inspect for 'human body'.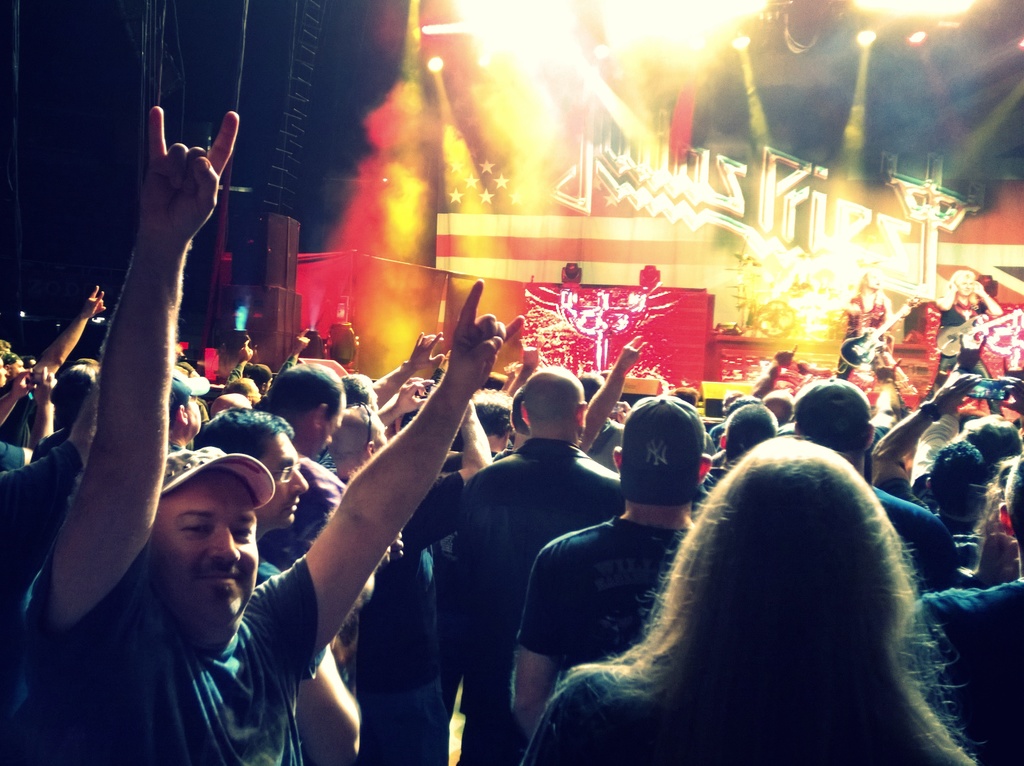
Inspection: box=[860, 488, 965, 595].
